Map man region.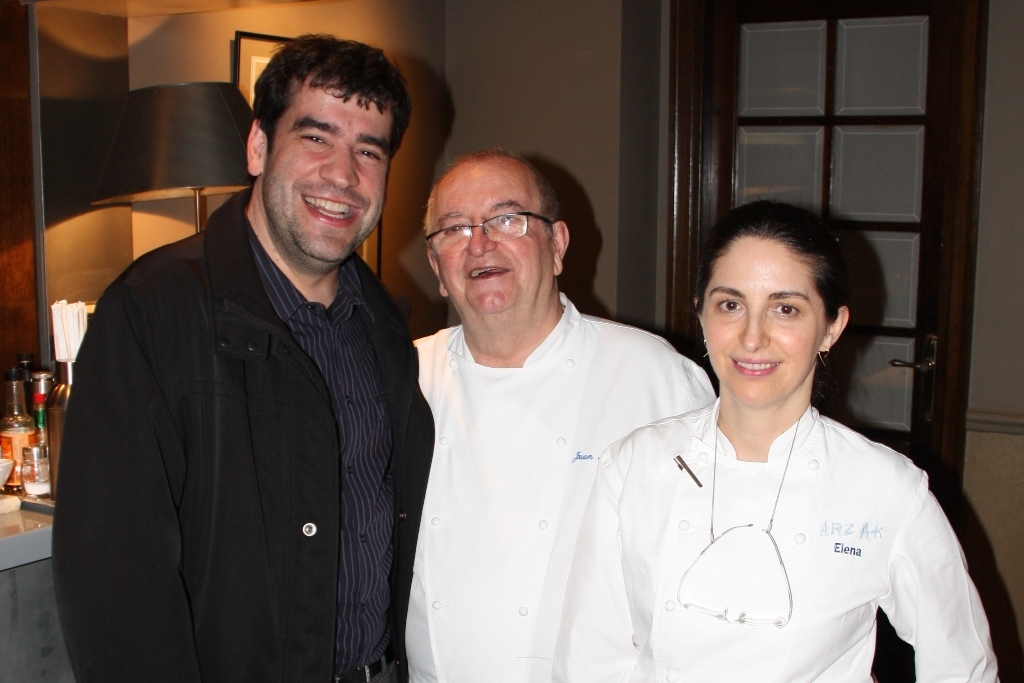
Mapped to {"x1": 400, "y1": 149, "x2": 716, "y2": 682}.
